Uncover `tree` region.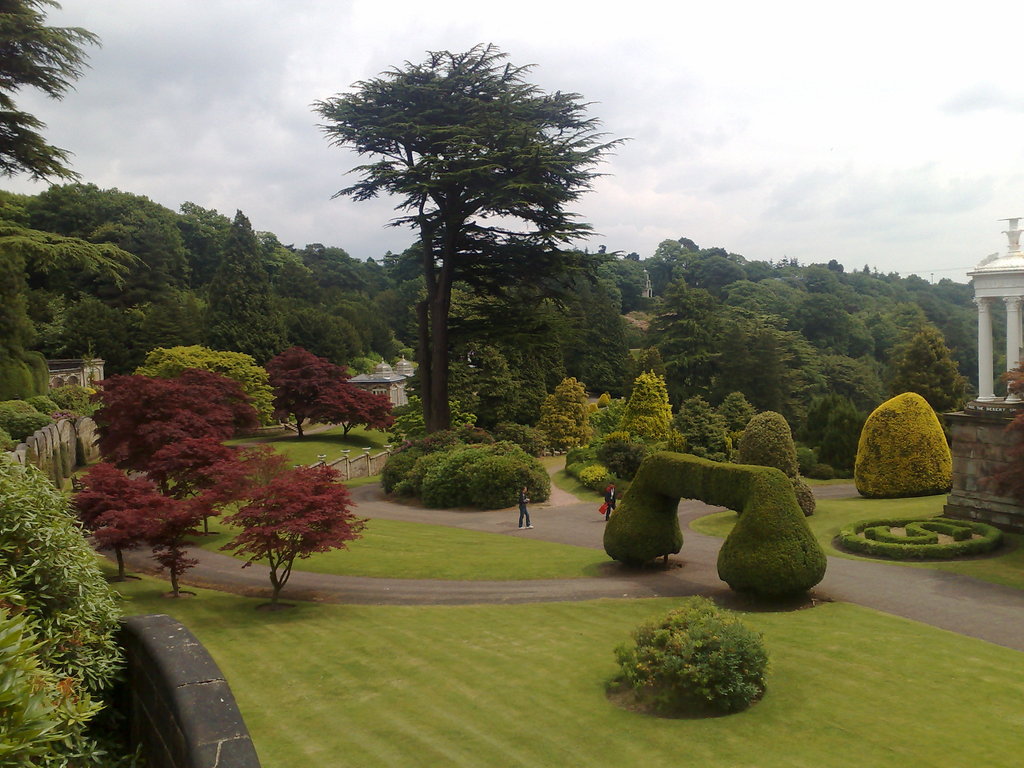
Uncovered: 685 243 724 287.
